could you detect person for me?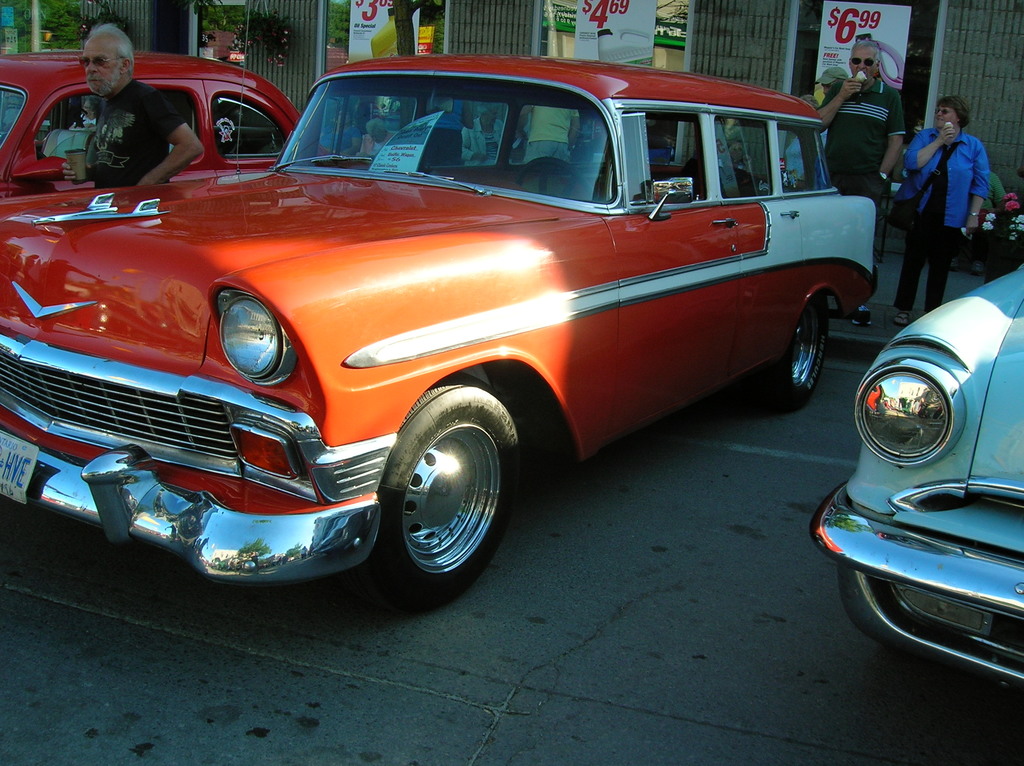
Detection result: (x1=358, y1=116, x2=396, y2=159).
